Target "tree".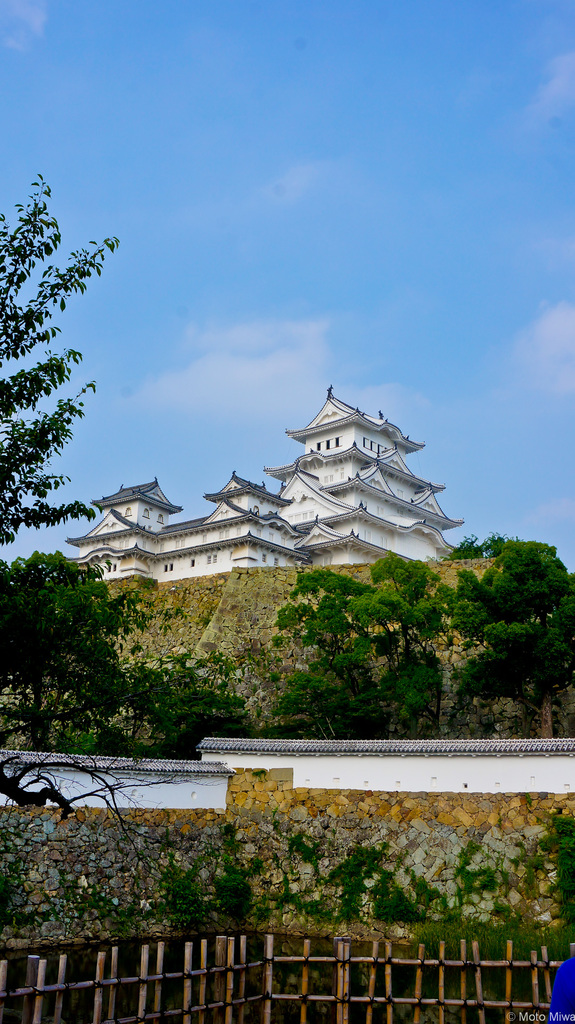
Target region: [left=436, top=531, right=574, bottom=744].
